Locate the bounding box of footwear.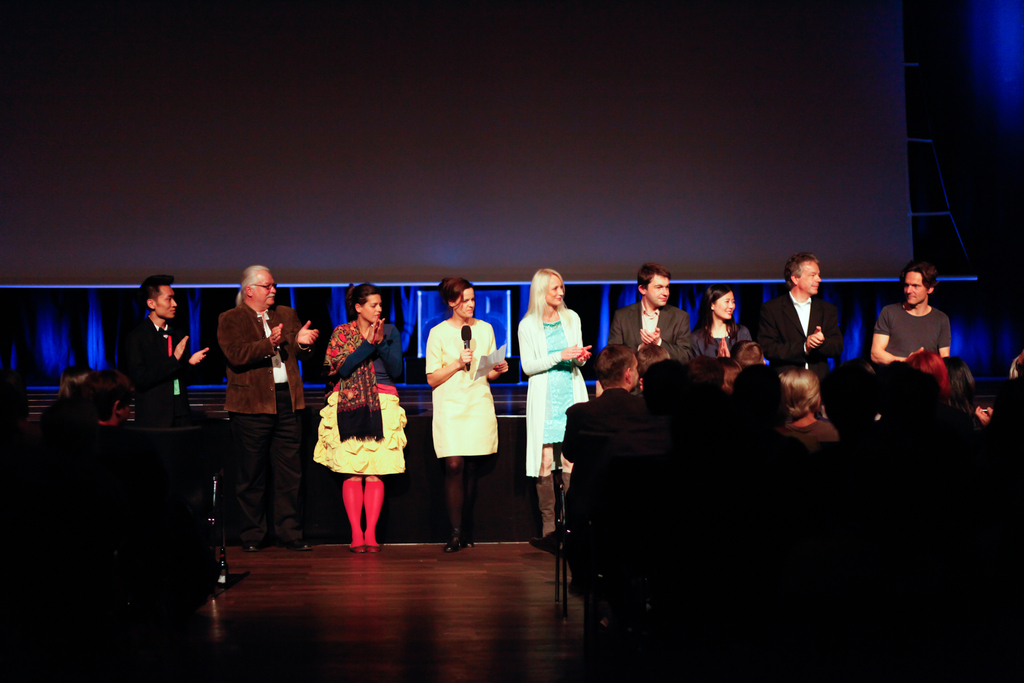
Bounding box: box(458, 464, 474, 549).
